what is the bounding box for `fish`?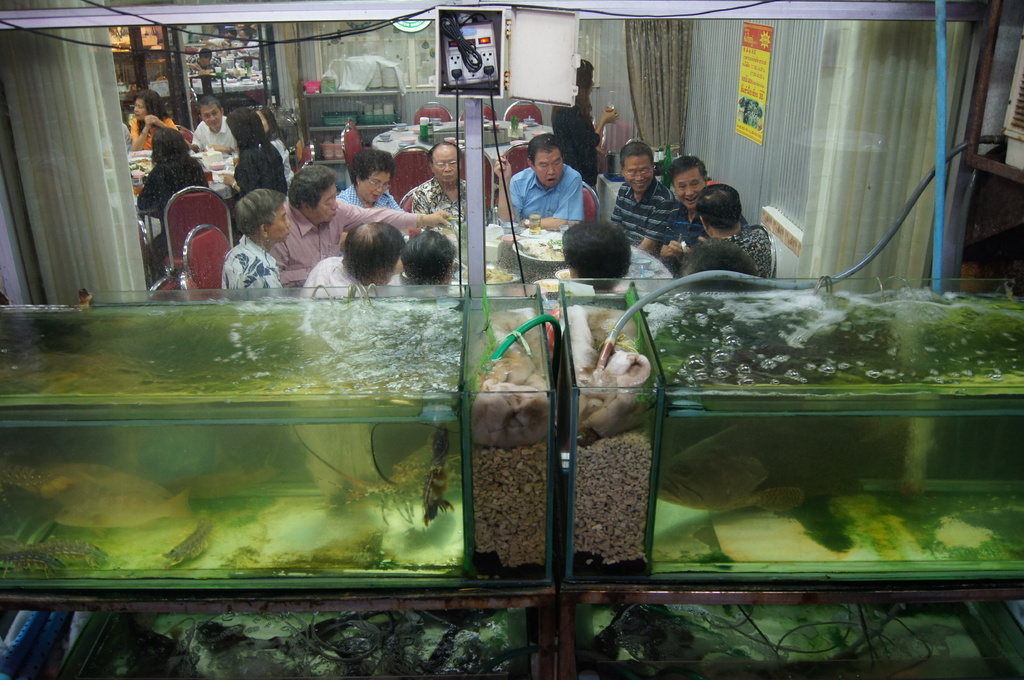
left=51, top=481, right=204, bottom=539.
